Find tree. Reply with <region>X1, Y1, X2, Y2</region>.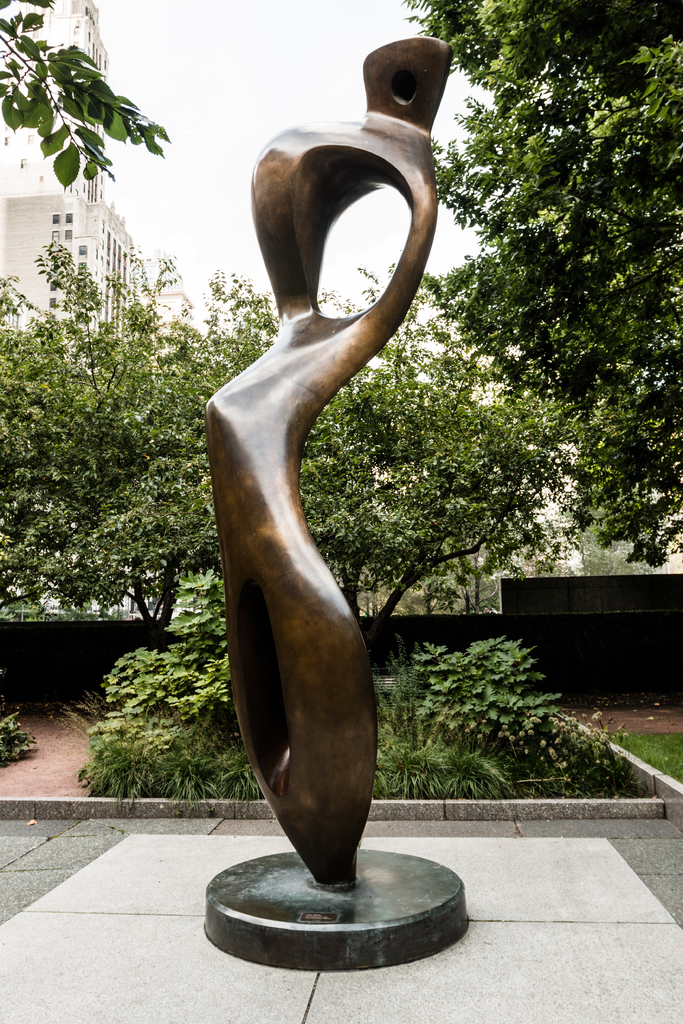
<region>0, 248, 268, 632</region>.
